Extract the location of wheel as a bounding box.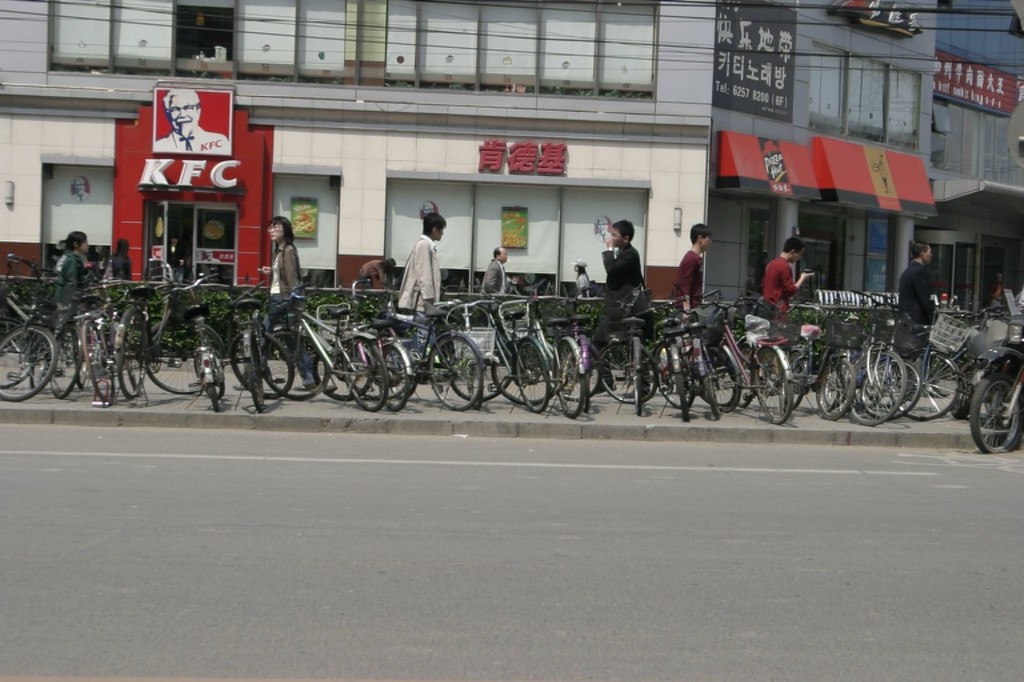
148, 318, 224, 390.
